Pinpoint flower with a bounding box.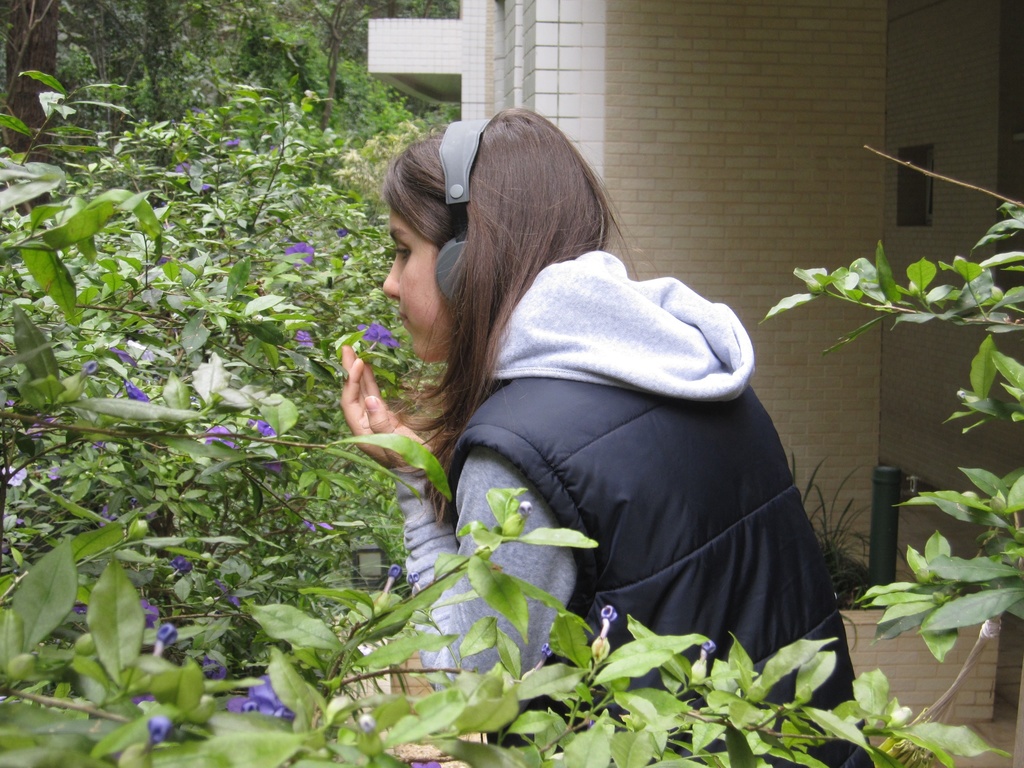
(282, 239, 314, 265).
